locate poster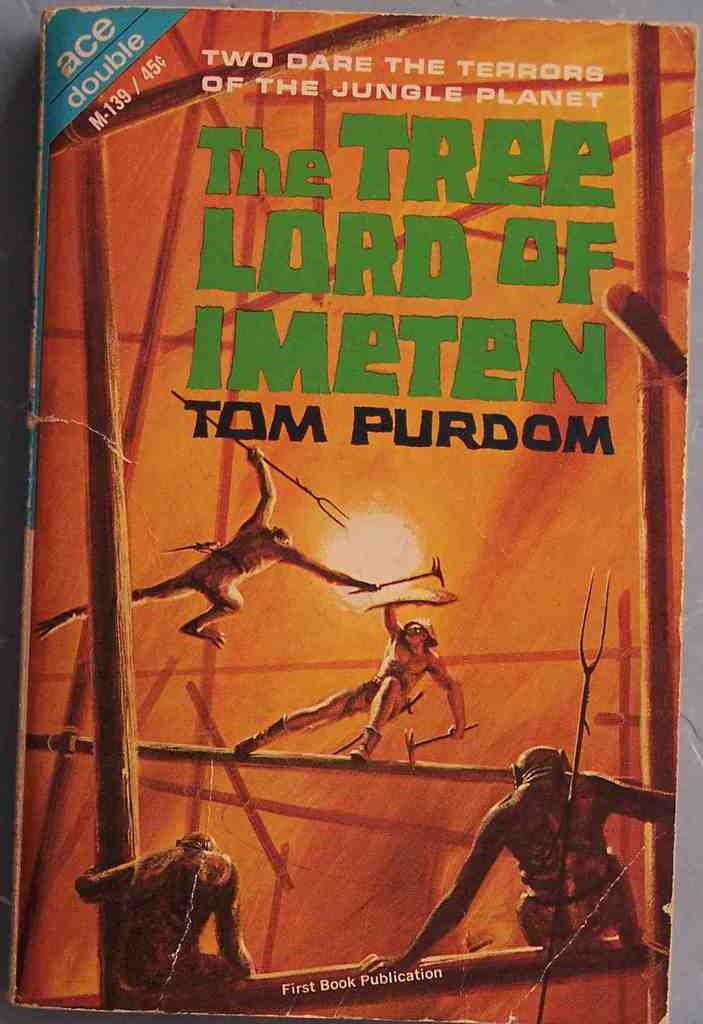
{"left": 6, "top": 15, "right": 697, "bottom": 1023}
